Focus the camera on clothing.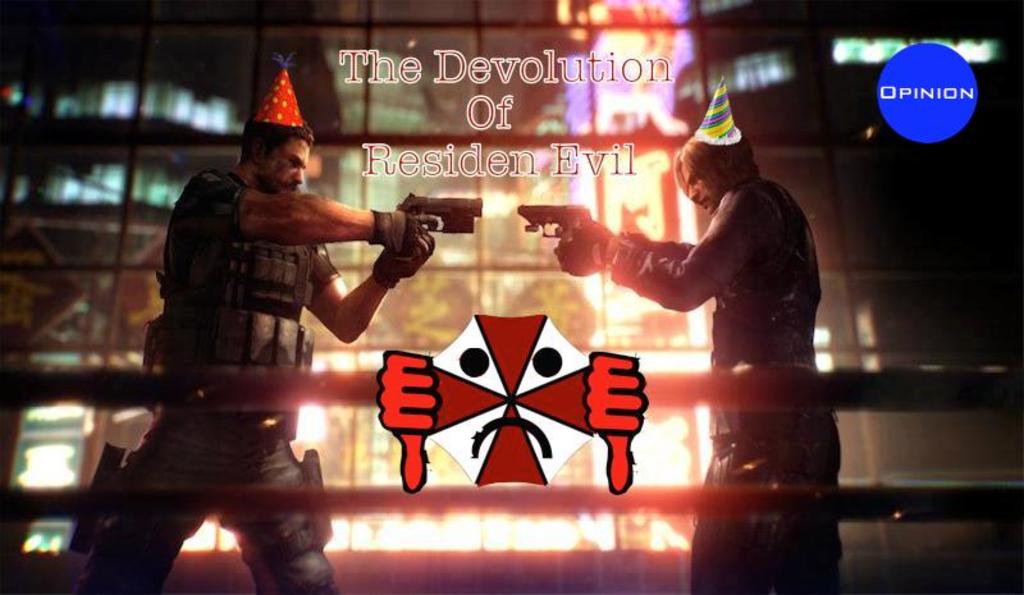
Focus region: {"left": 609, "top": 170, "right": 846, "bottom": 594}.
